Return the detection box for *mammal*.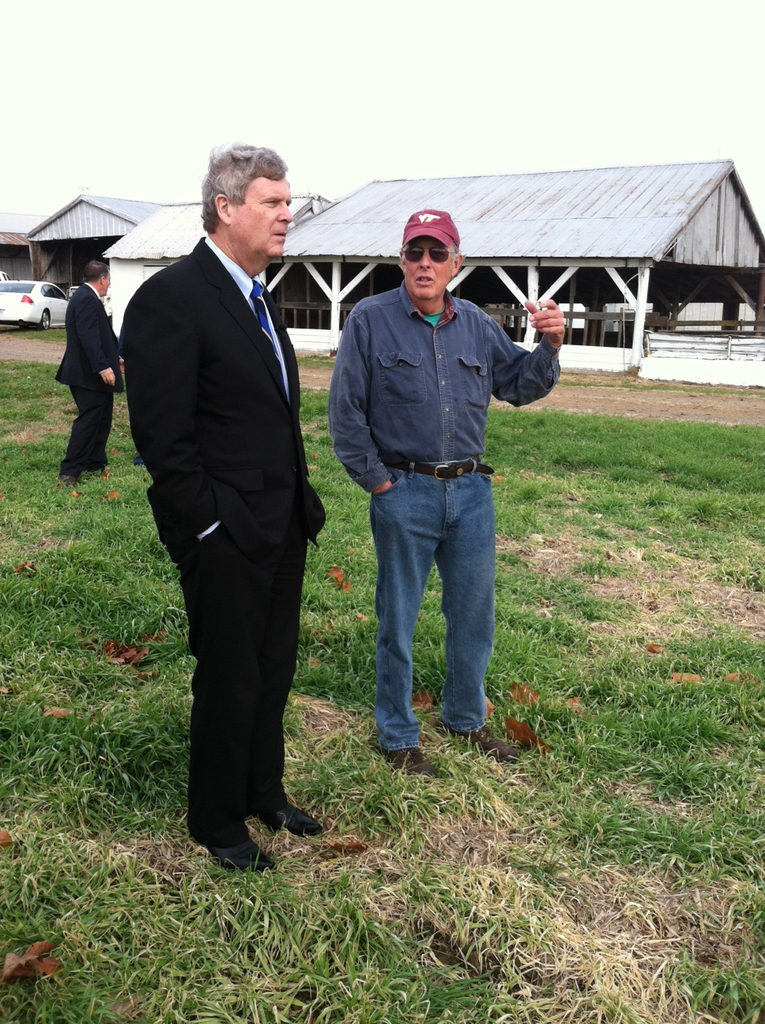
bbox(341, 205, 542, 717).
